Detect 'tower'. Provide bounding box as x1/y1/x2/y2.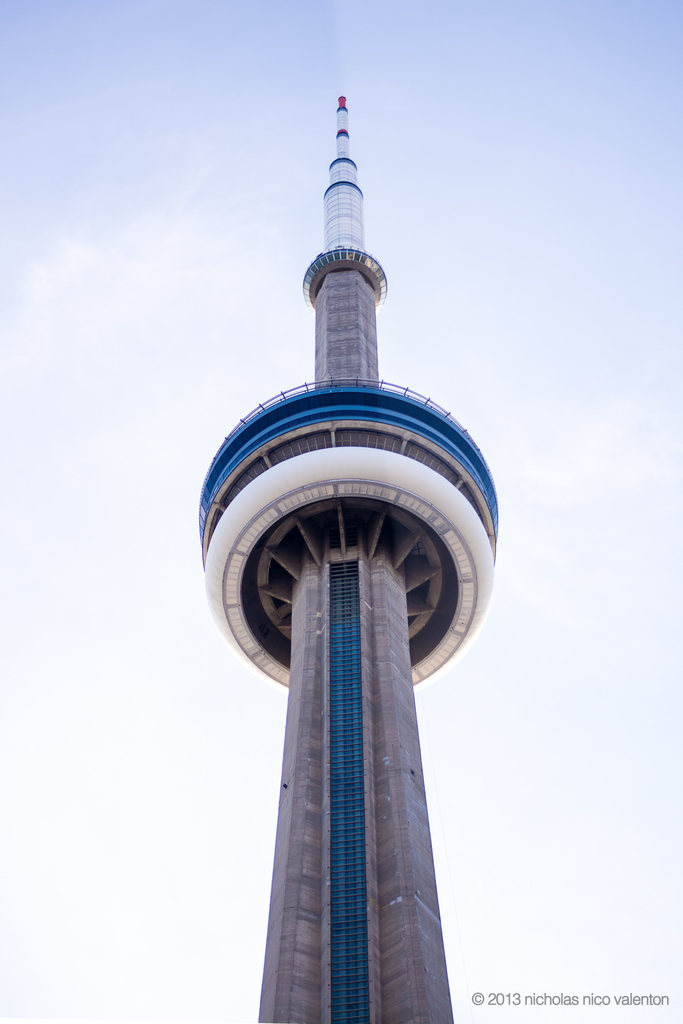
201/138/496/970.
